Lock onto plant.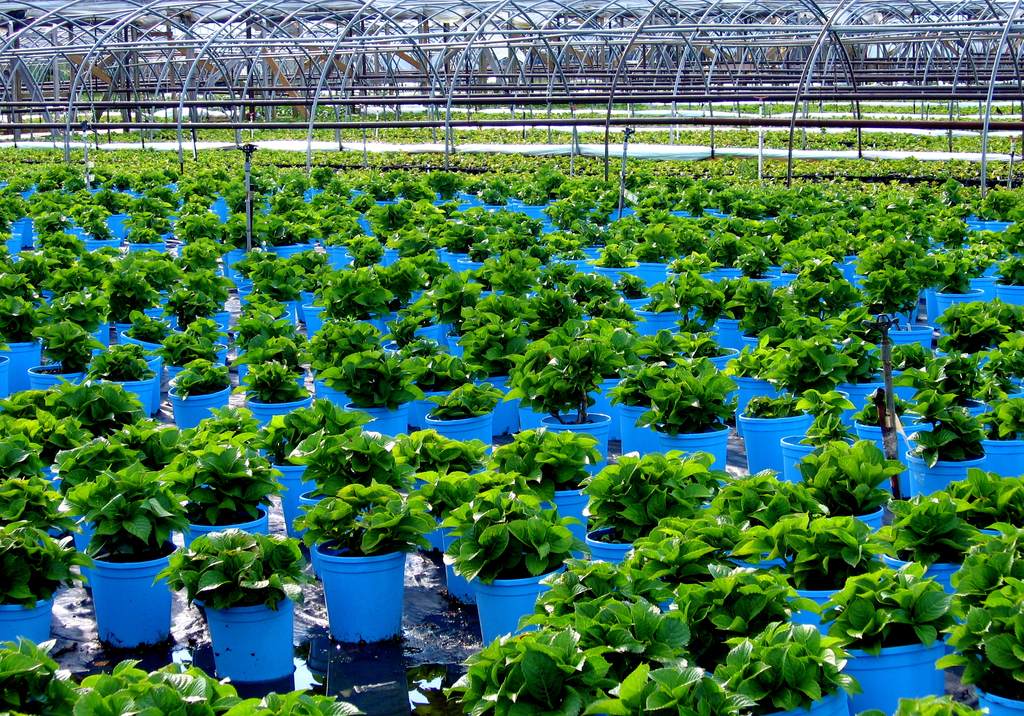
Locked: (639,357,743,437).
